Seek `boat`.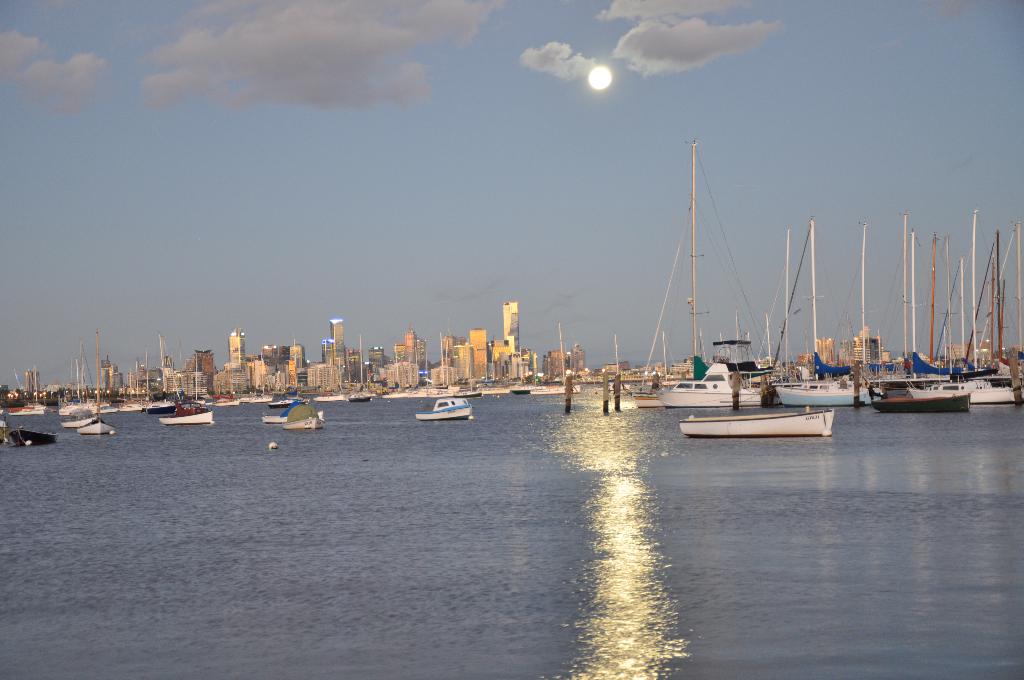
select_region(512, 357, 543, 394).
